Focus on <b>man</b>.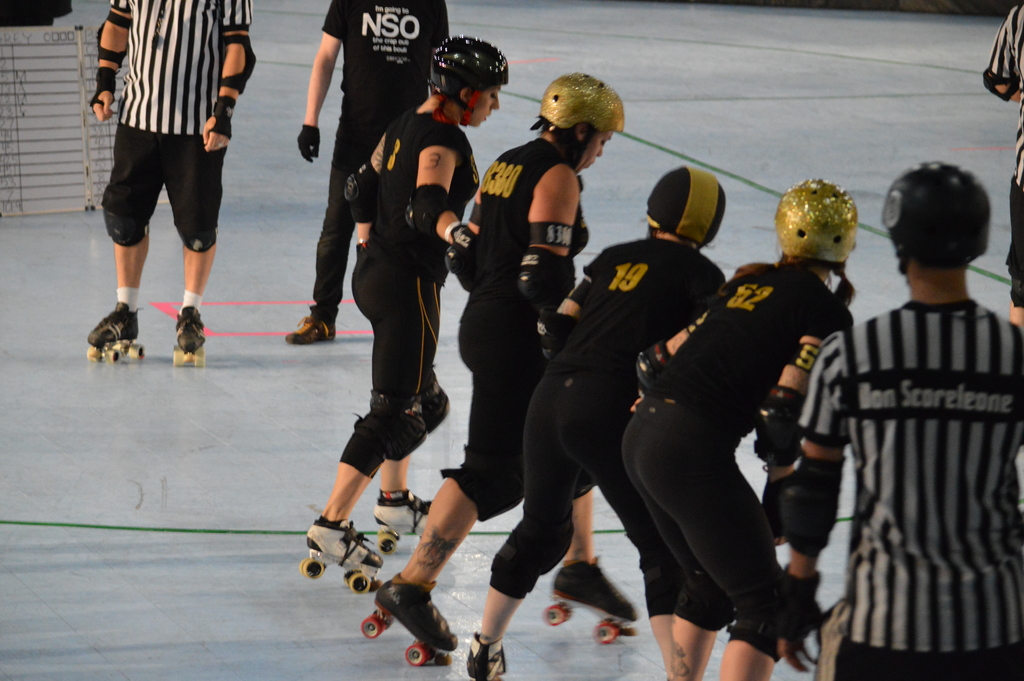
Focused at bbox(83, 0, 259, 372).
